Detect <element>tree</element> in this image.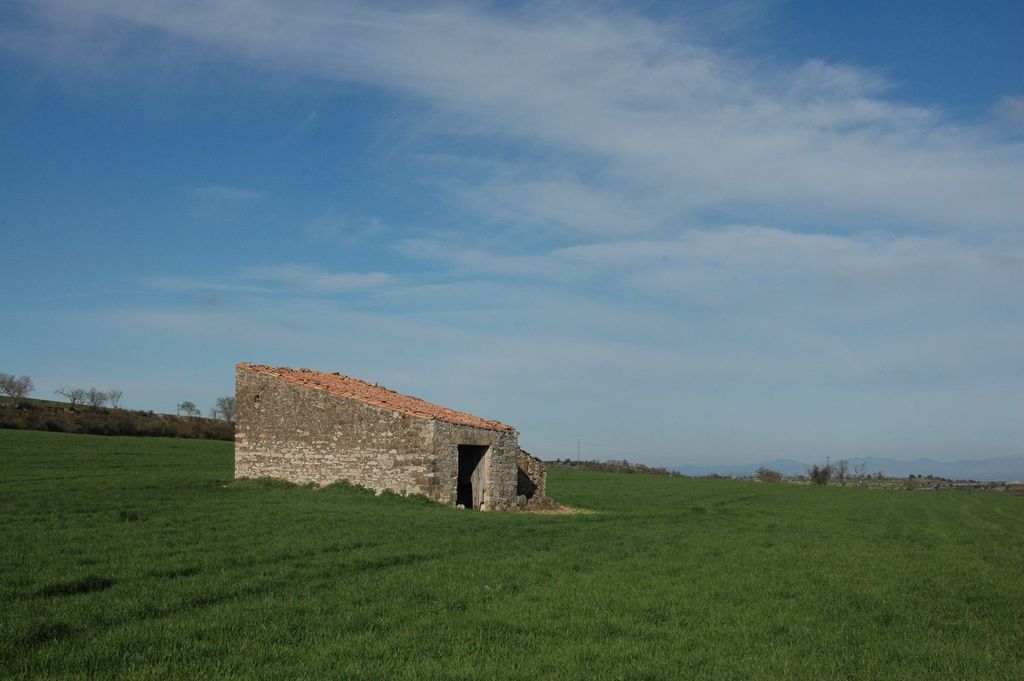
Detection: (left=0, top=373, right=36, bottom=406).
